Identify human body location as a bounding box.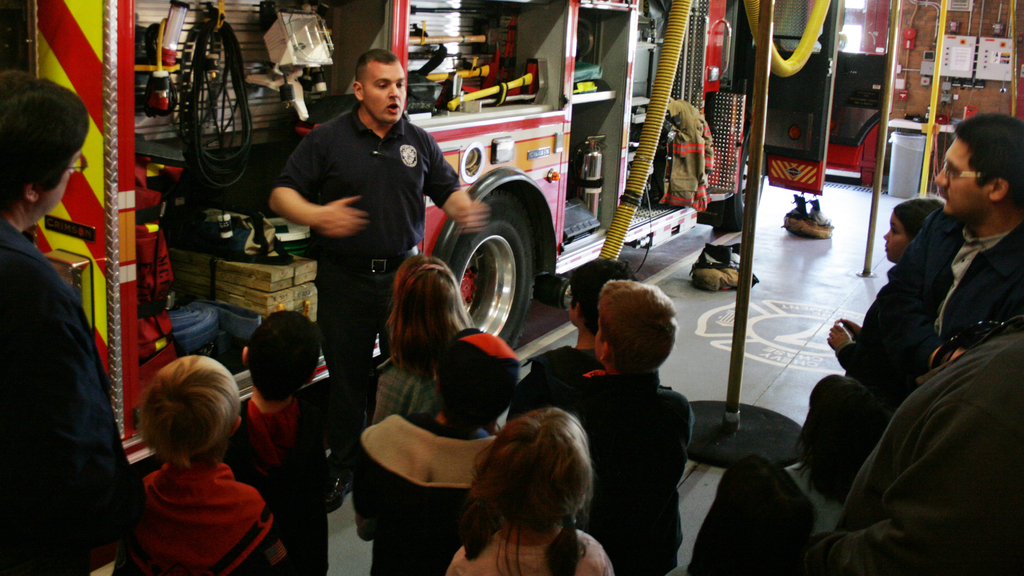
box(228, 312, 331, 575).
